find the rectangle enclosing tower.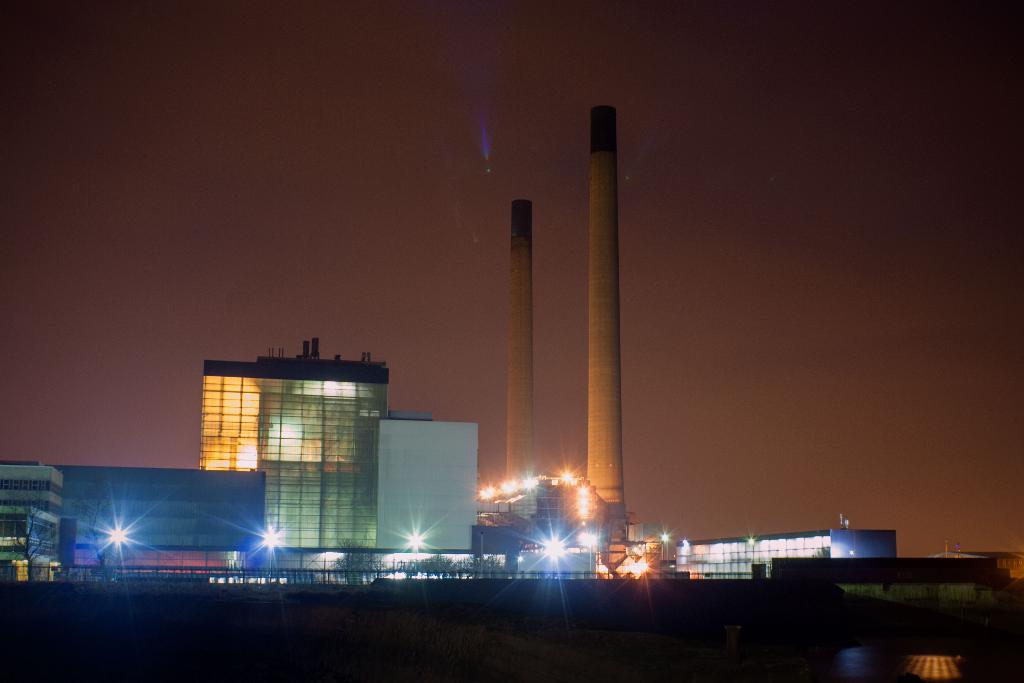
x1=586, y1=106, x2=631, y2=545.
